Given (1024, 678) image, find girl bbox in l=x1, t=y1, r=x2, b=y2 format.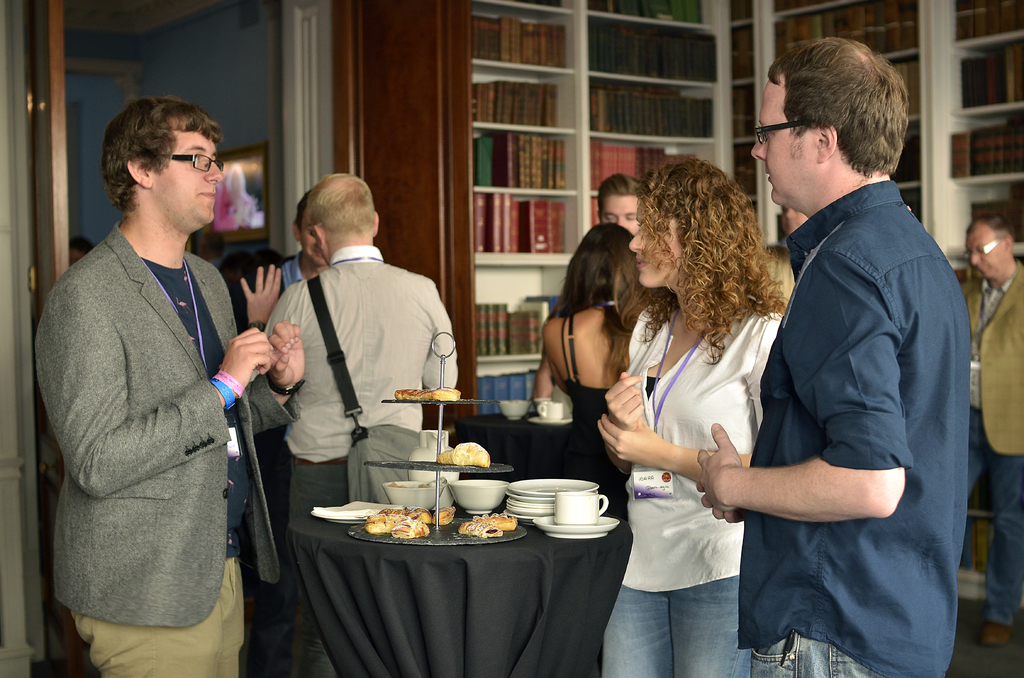
l=540, t=214, r=670, b=448.
